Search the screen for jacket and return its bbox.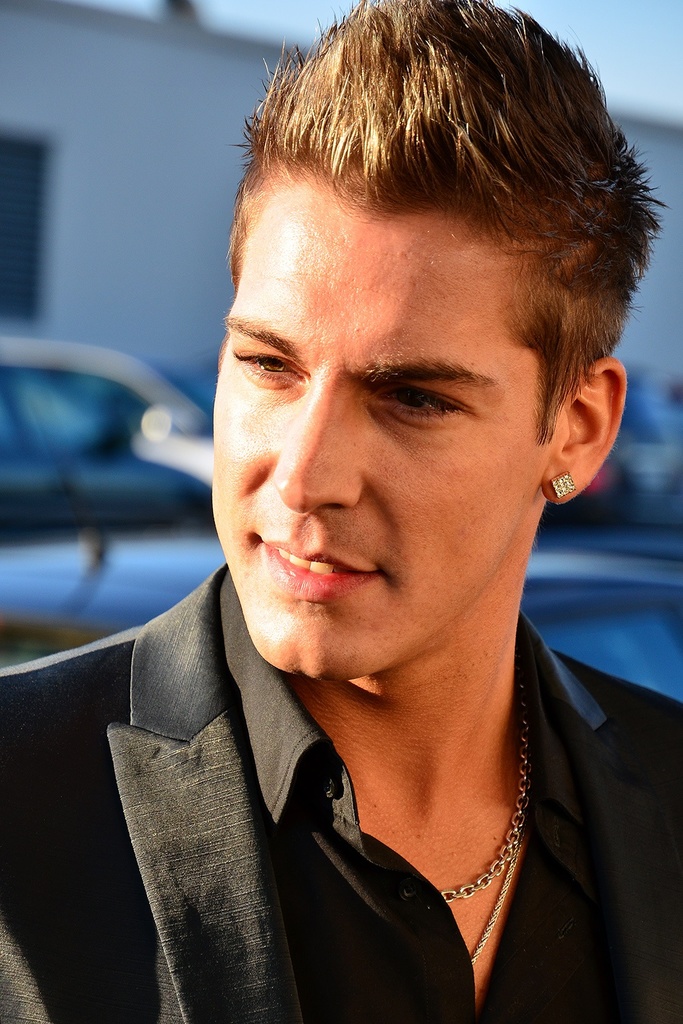
Found: [0,567,682,1023].
